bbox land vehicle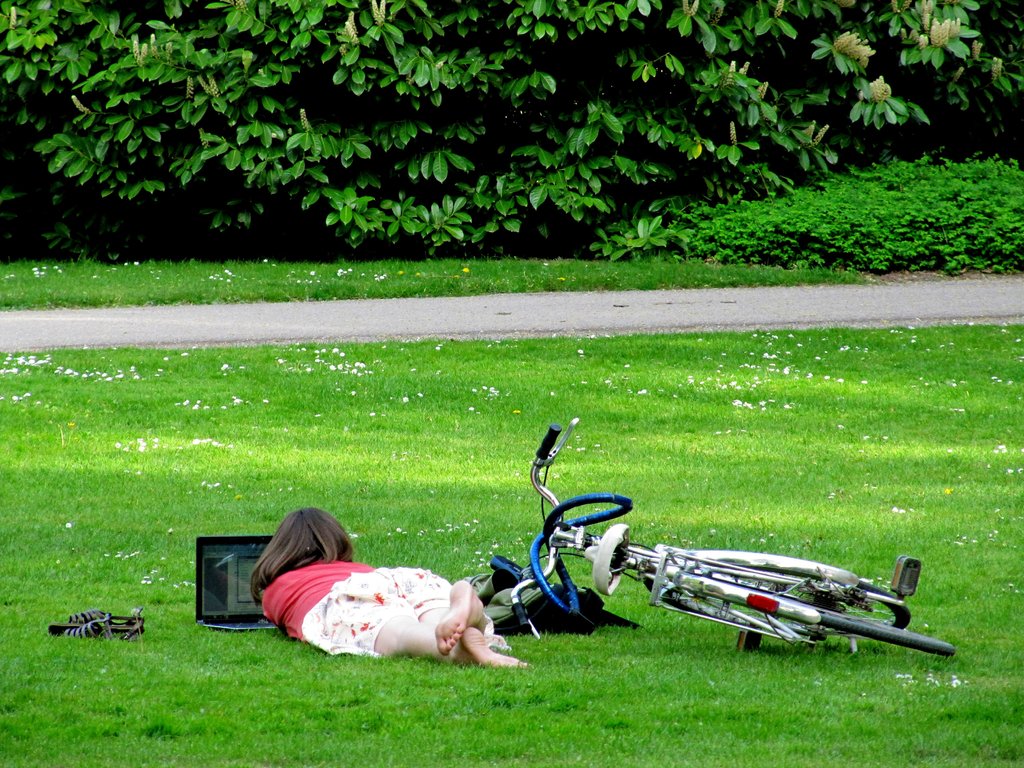
x1=477 y1=463 x2=943 y2=669
